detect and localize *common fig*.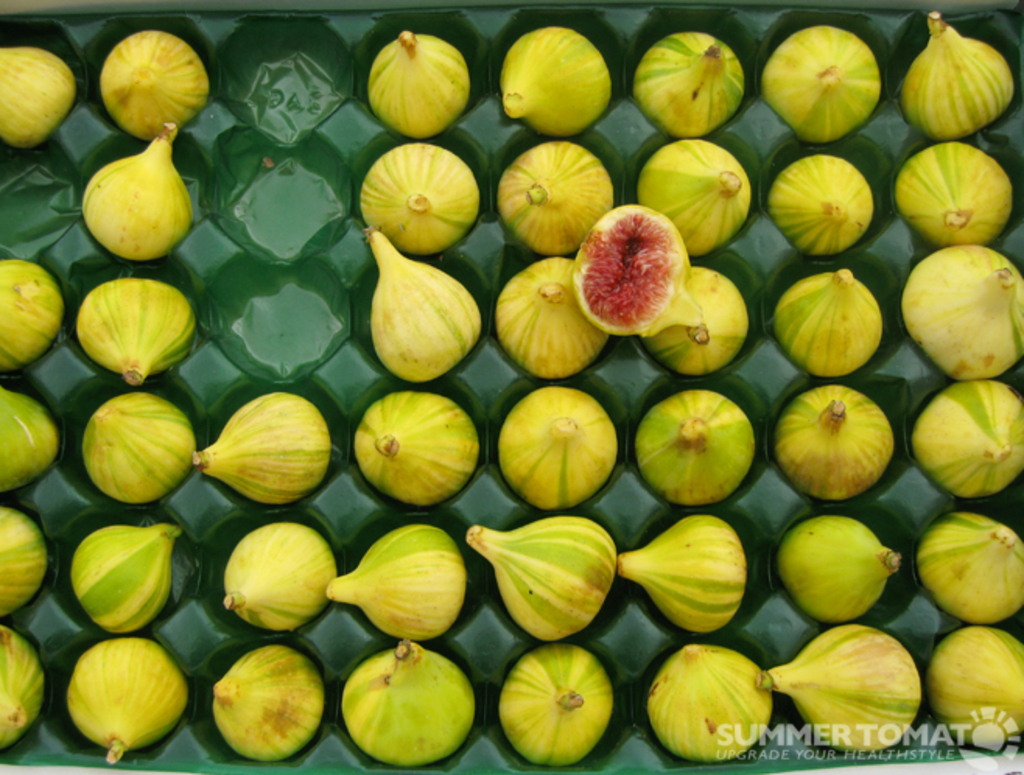
Localized at <box>64,523,179,633</box>.
